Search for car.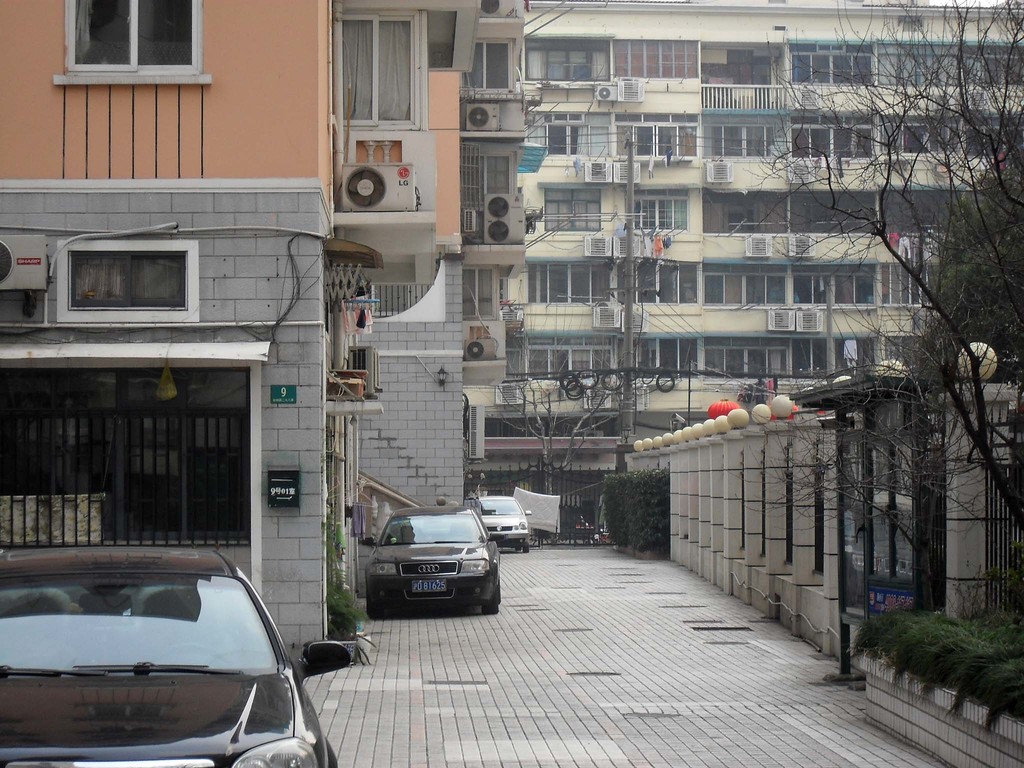
Found at (x1=2, y1=557, x2=300, y2=758).
